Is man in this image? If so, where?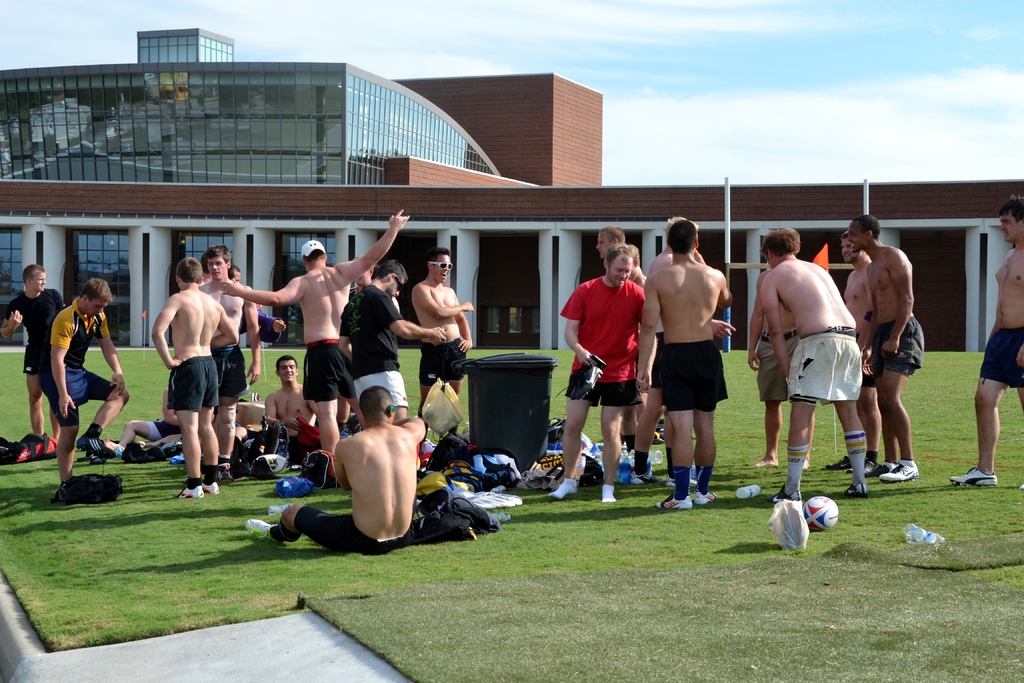
Yes, at (952,193,1023,489).
